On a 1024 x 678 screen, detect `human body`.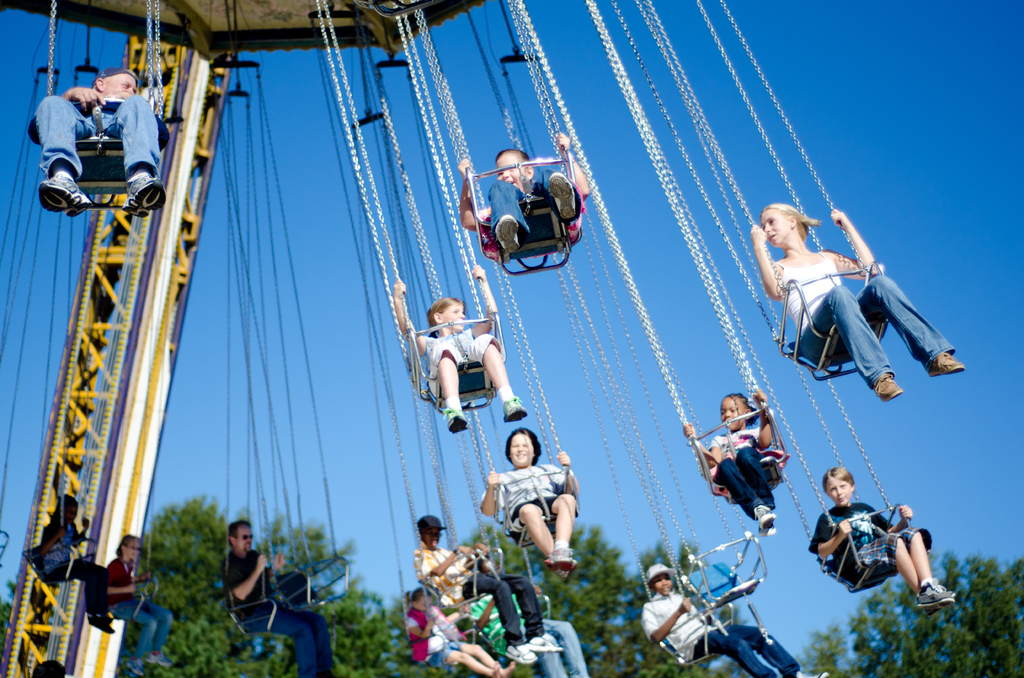
BBox(745, 202, 967, 407).
